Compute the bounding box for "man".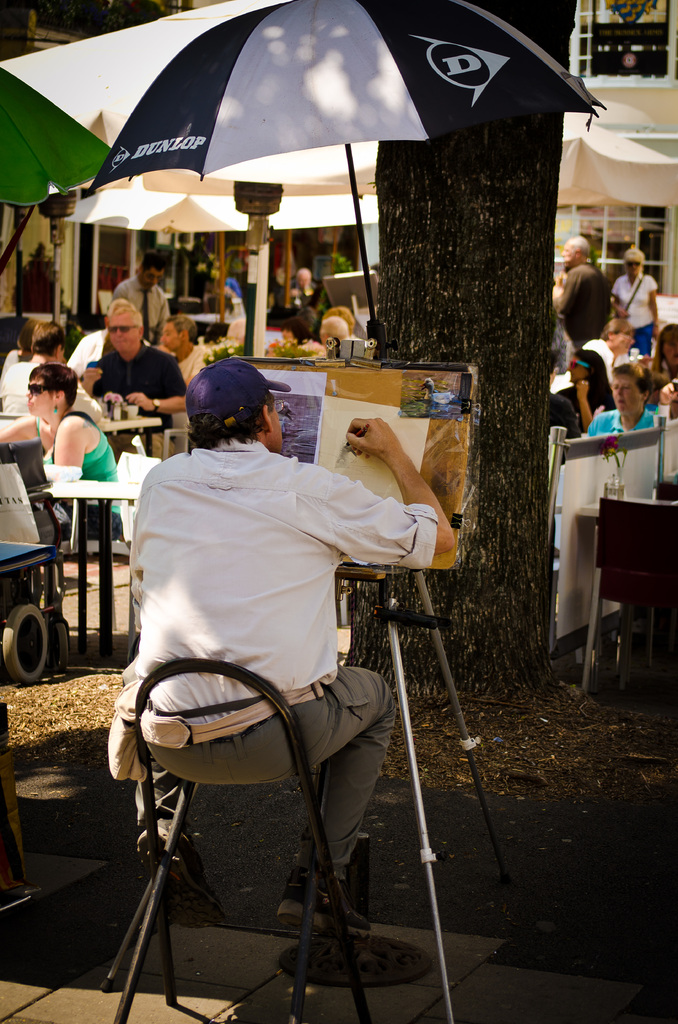
<box>152,307,209,389</box>.
